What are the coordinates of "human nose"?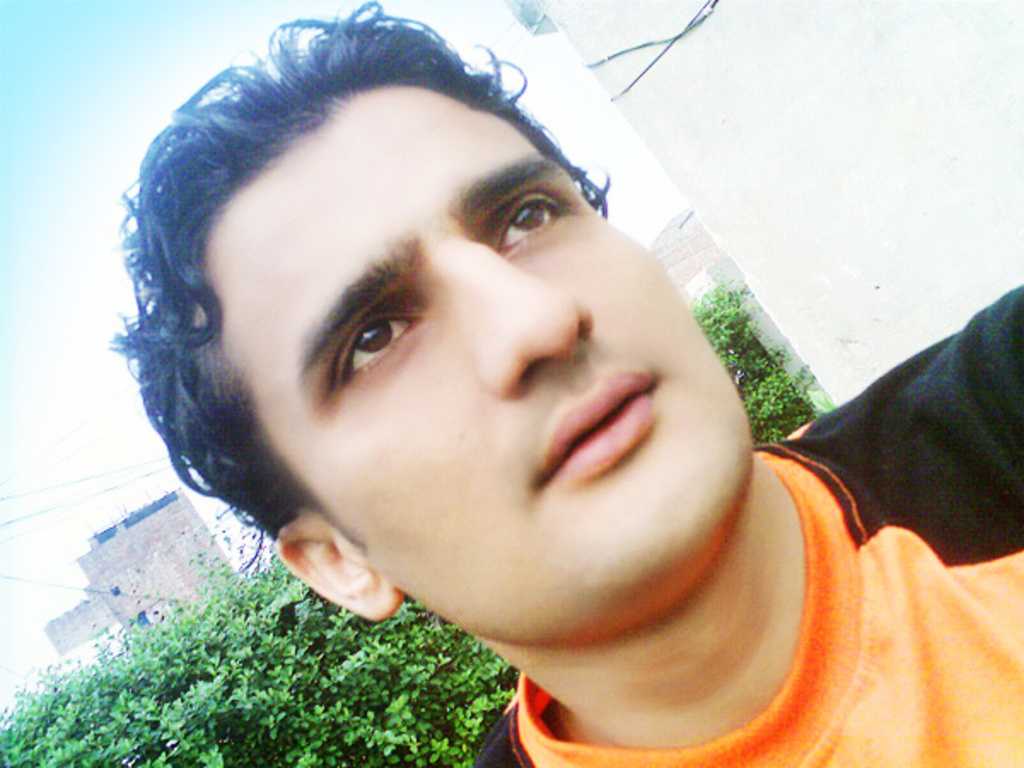
(left=439, top=246, right=592, bottom=401).
